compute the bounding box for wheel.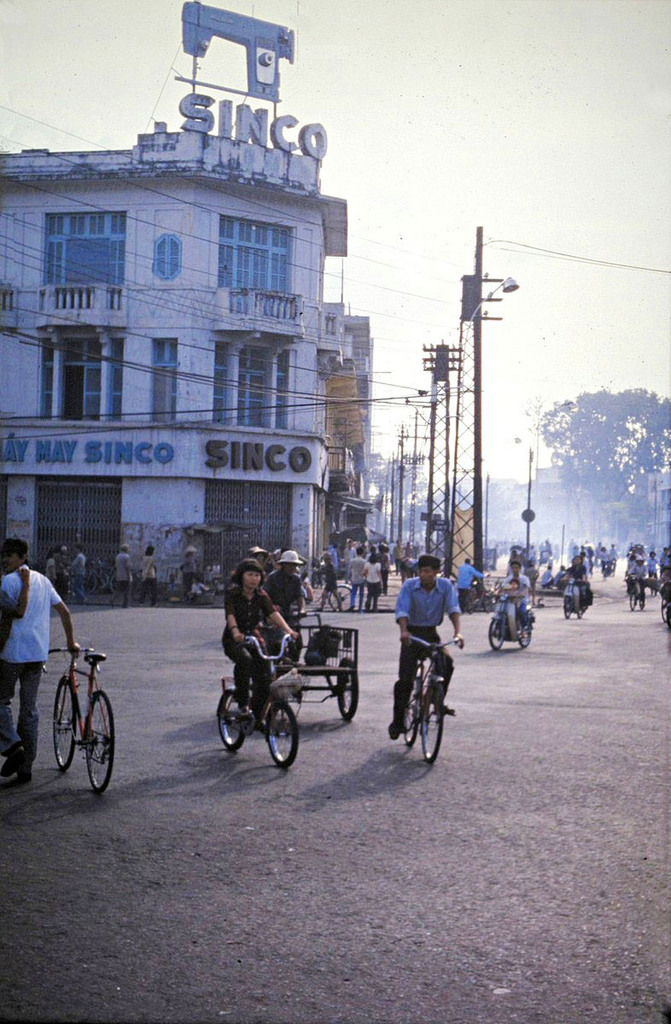
{"left": 335, "top": 660, "right": 366, "bottom": 723}.
